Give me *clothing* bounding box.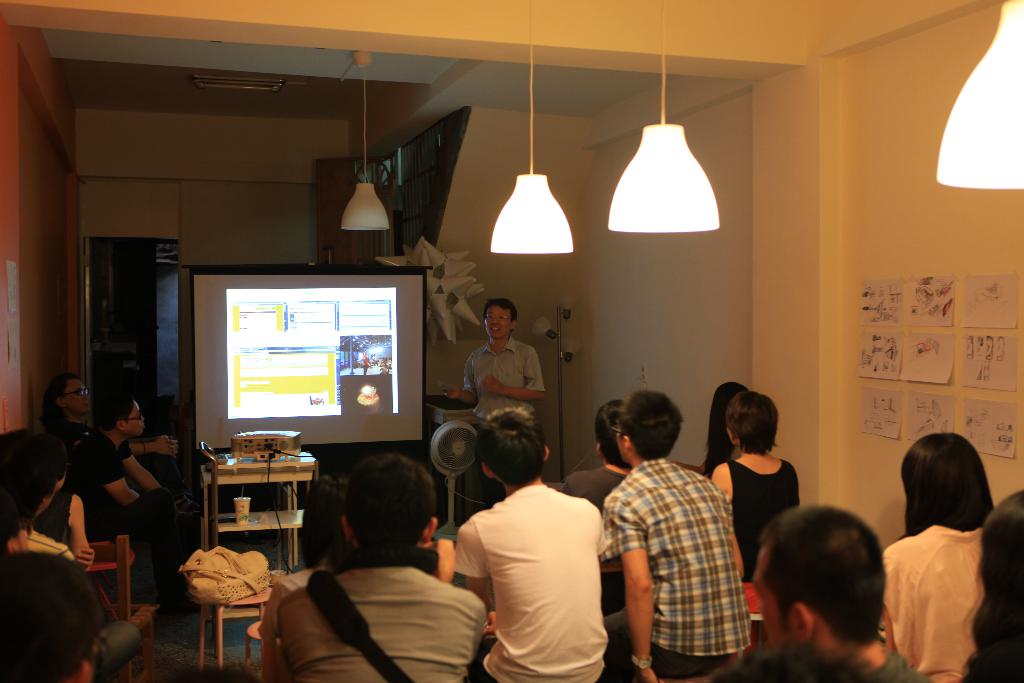
select_region(24, 529, 147, 680).
